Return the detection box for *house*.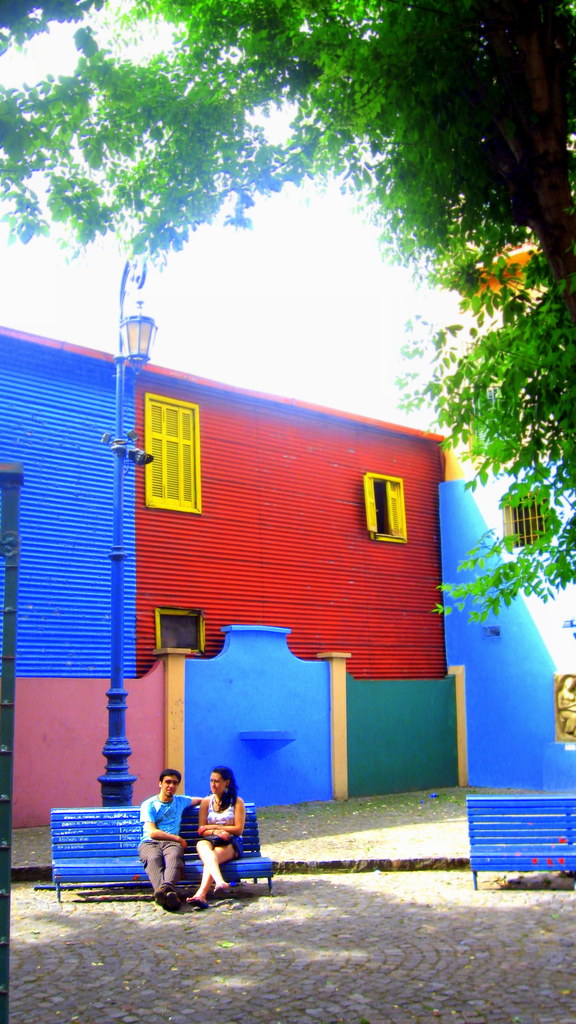
0/316/447/840.
